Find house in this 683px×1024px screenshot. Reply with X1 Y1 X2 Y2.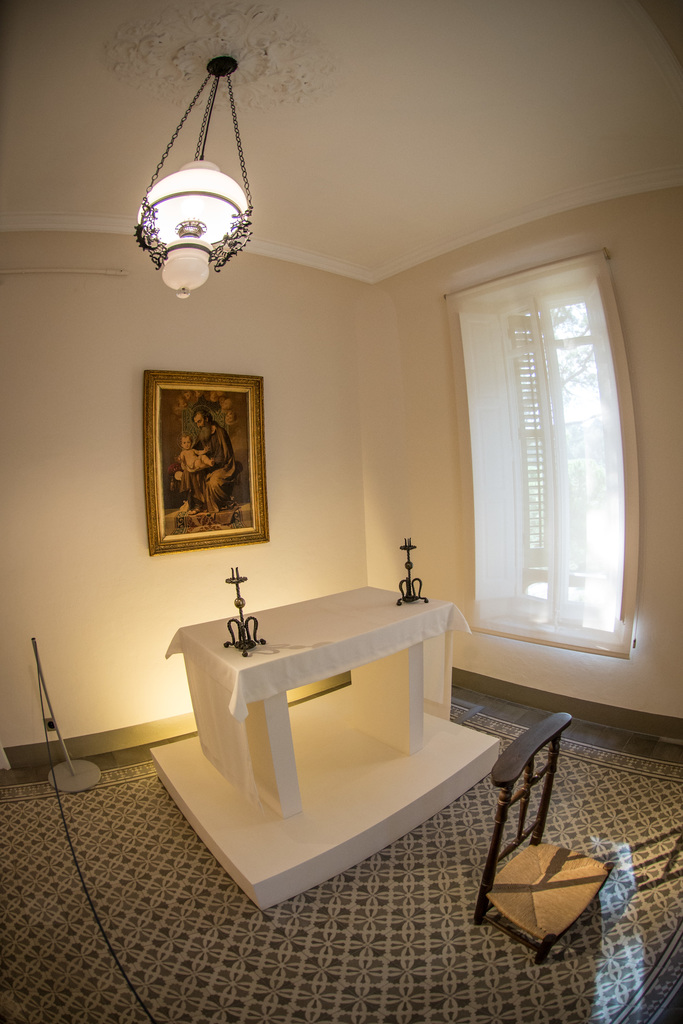
0 0 682 1023.
